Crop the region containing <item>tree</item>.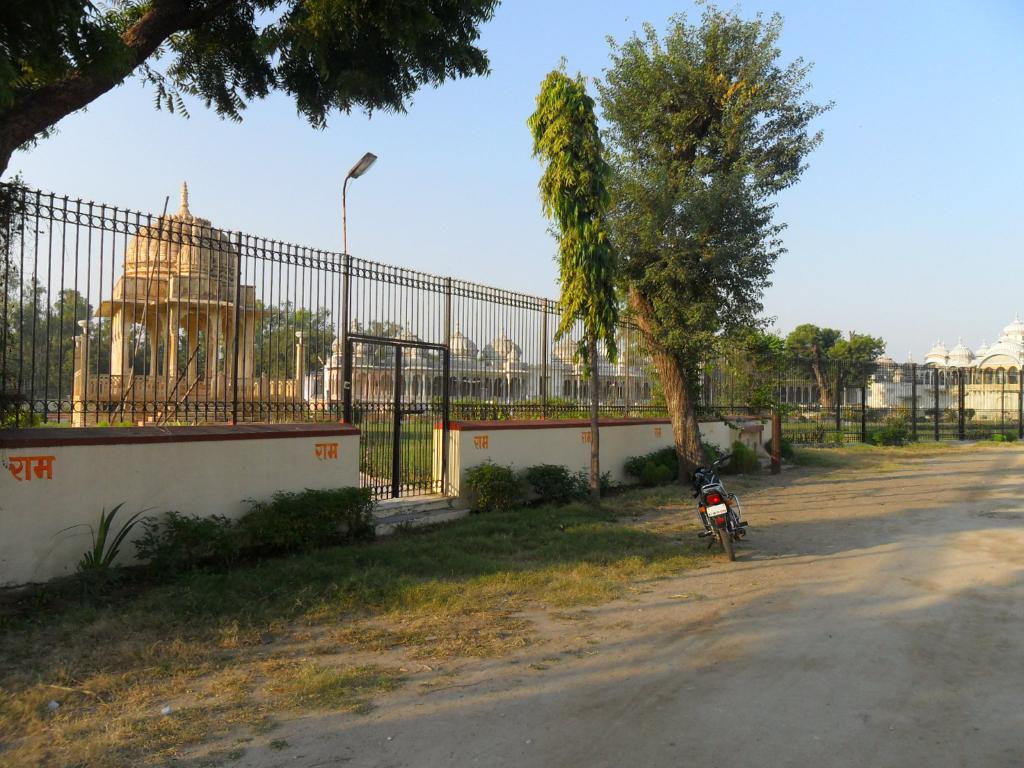
Crop region: rect(0, 0, 505, 181).
